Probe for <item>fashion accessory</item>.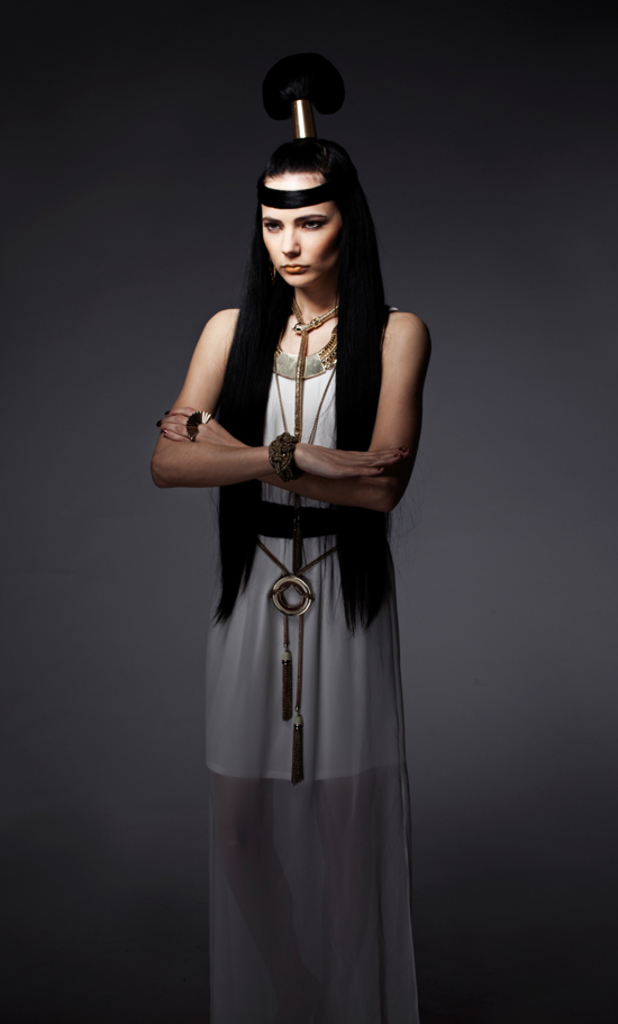
Probe result: [x1=182, y1=413, x2=215, y2=446].
